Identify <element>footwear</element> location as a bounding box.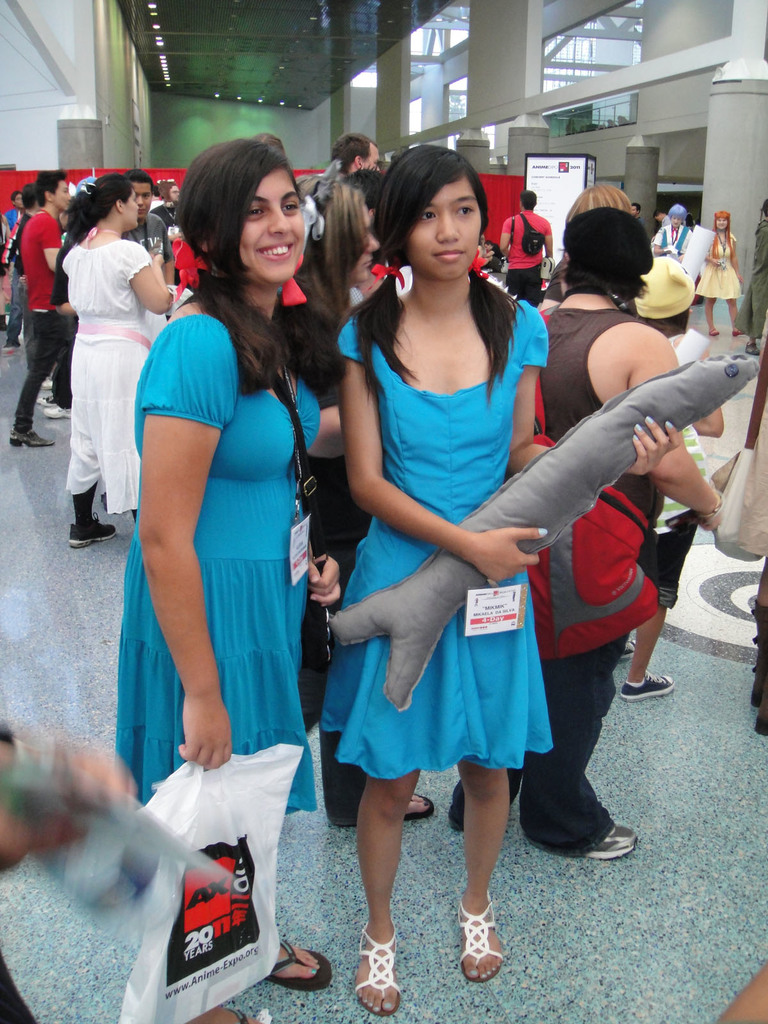
locate(37, 393, 61, 407).
